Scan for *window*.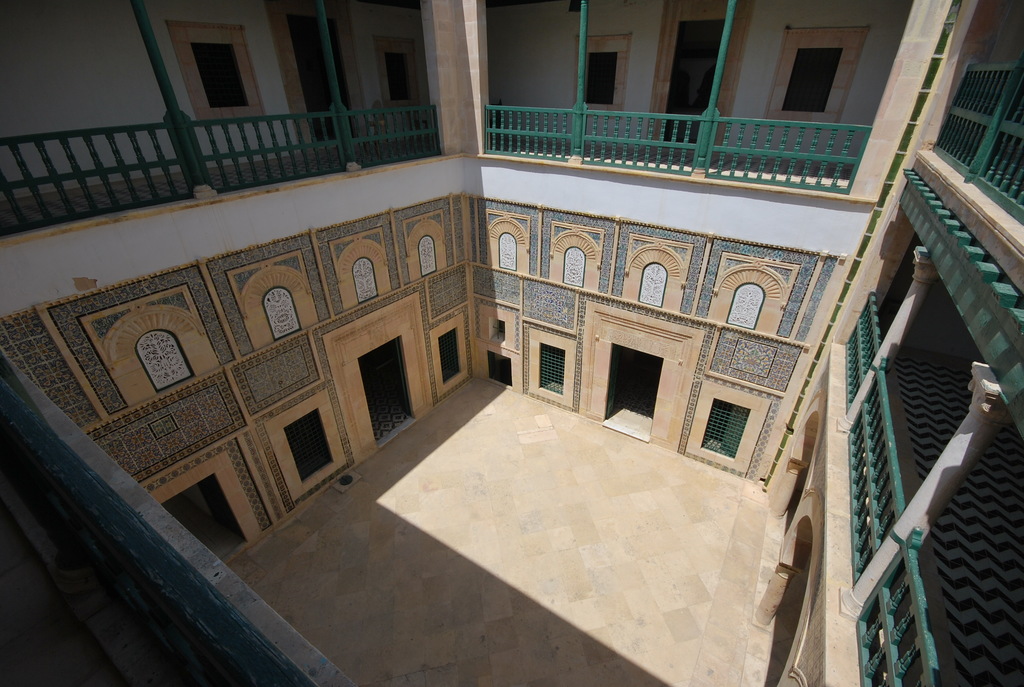
Scan result: [283, 411, 337, 490].
